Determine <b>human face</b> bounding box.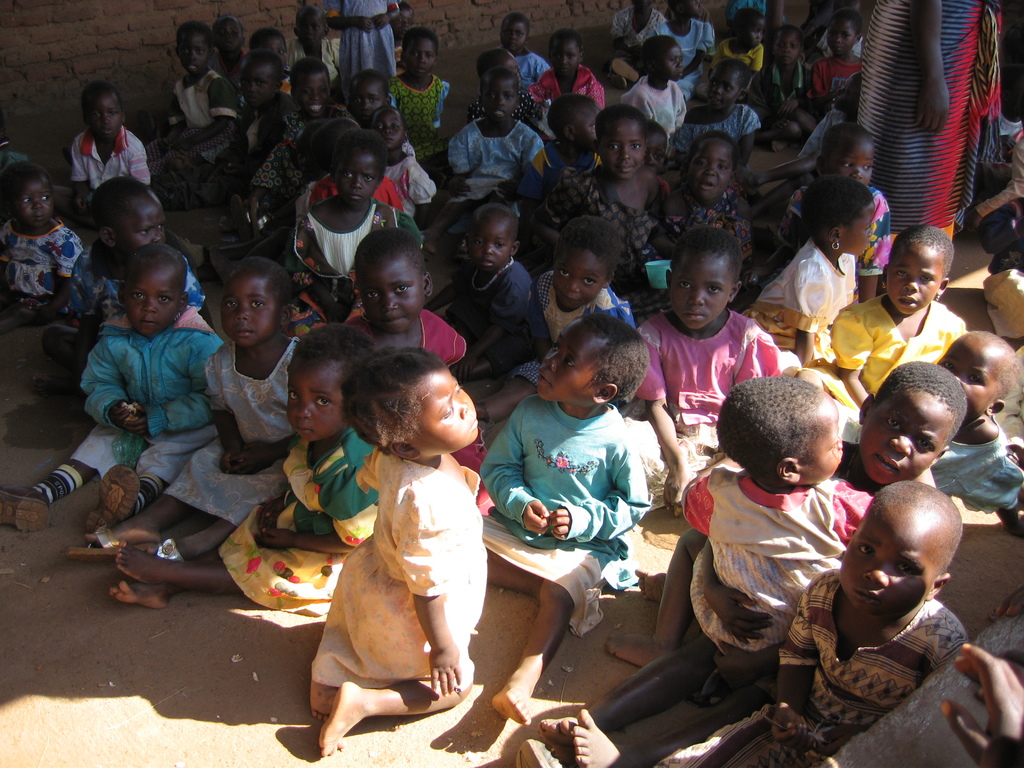
Determined: [x1=739, y1=18, x2=765, y2=48].
